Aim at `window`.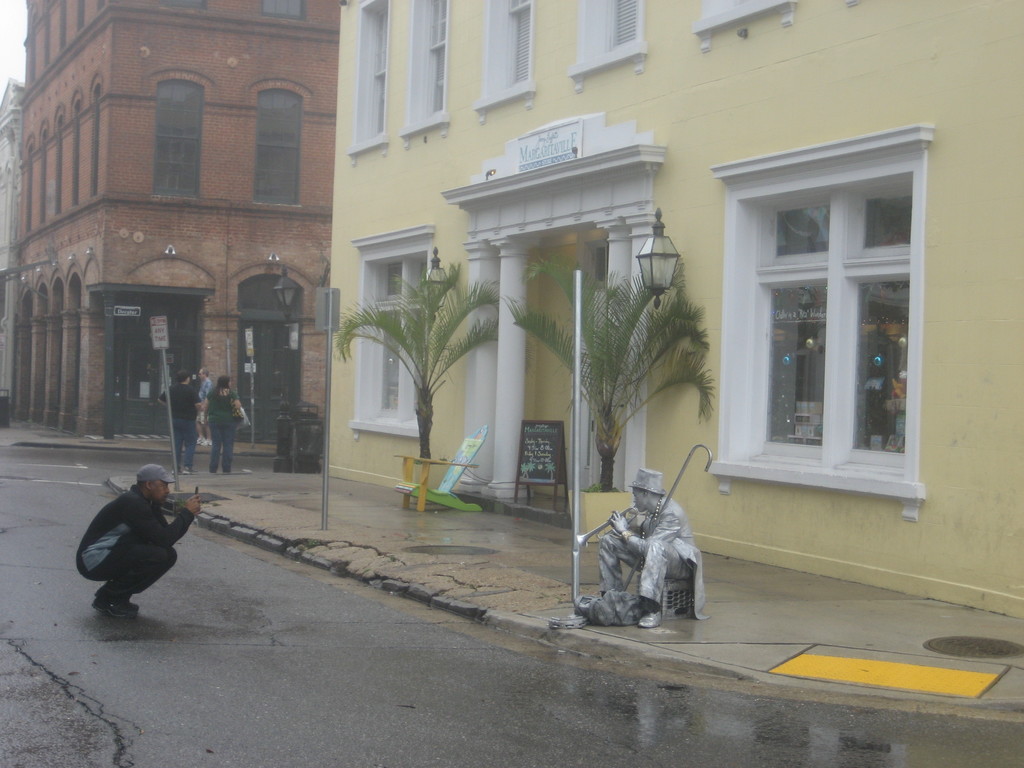
Aimed at {"x1": 152, "y1": 79, "x2": 202, "y2": 198}.
